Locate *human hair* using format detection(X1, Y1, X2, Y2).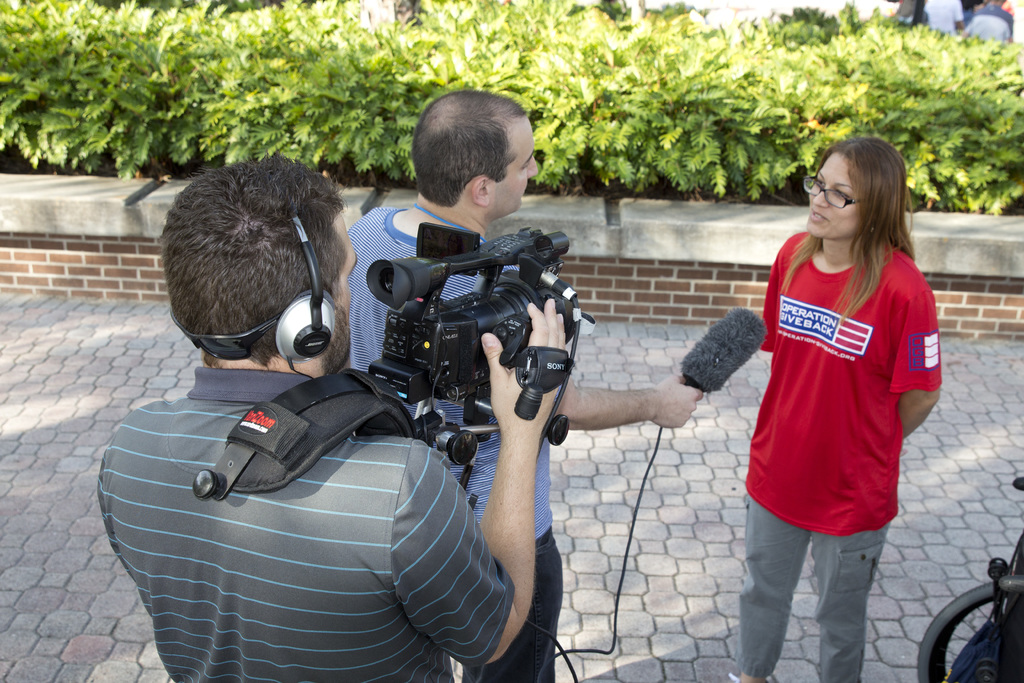
detection(783, 138, 919, 323).
